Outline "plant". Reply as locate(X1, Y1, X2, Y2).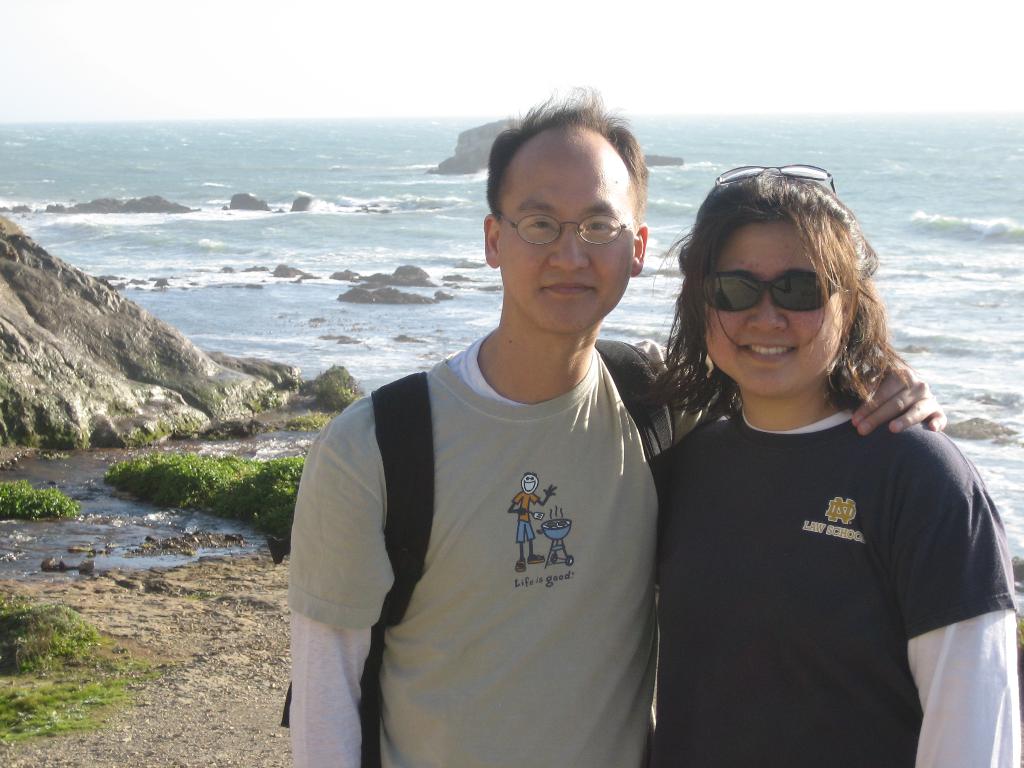
locate(0, 478, 81, 522).
